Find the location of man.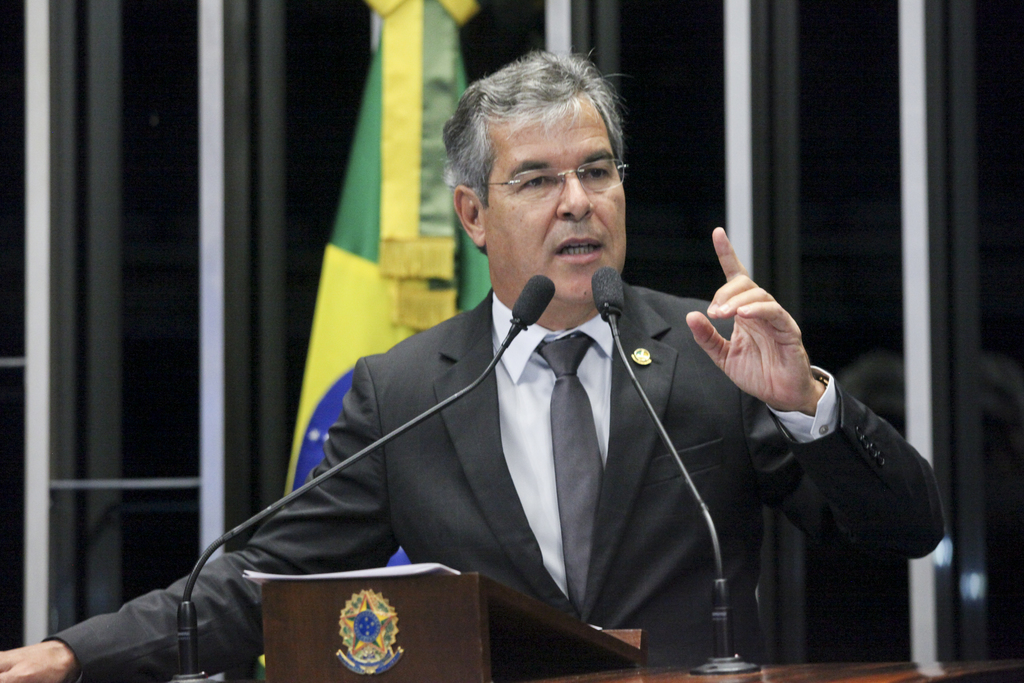
Location: region(108, 60, 936, 679).
